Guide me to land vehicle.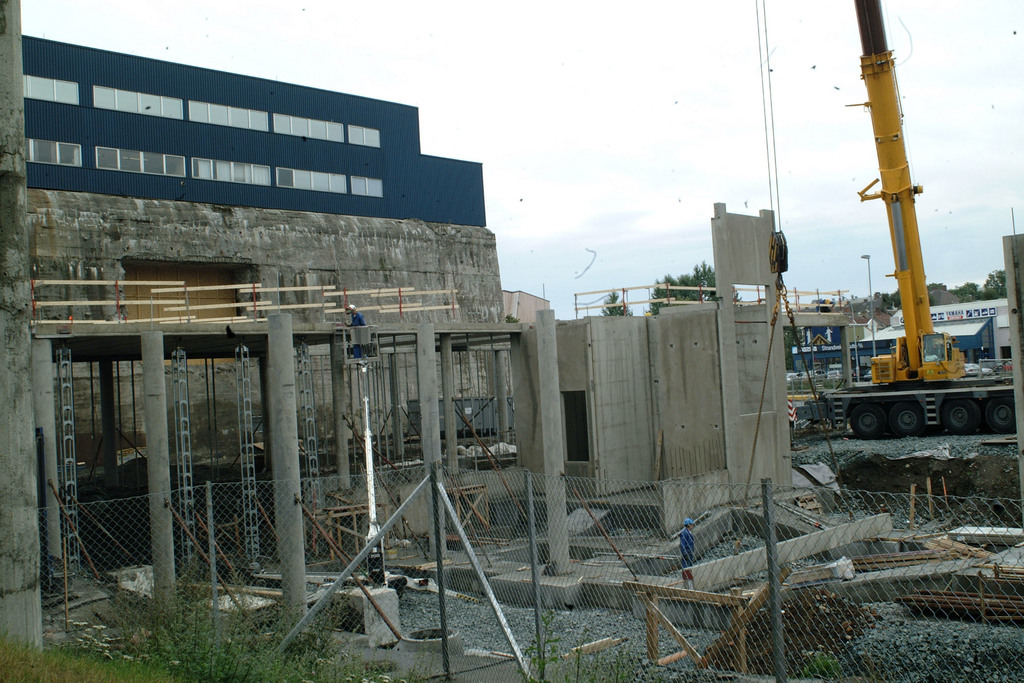
Guidance: 803/368/824/381.
